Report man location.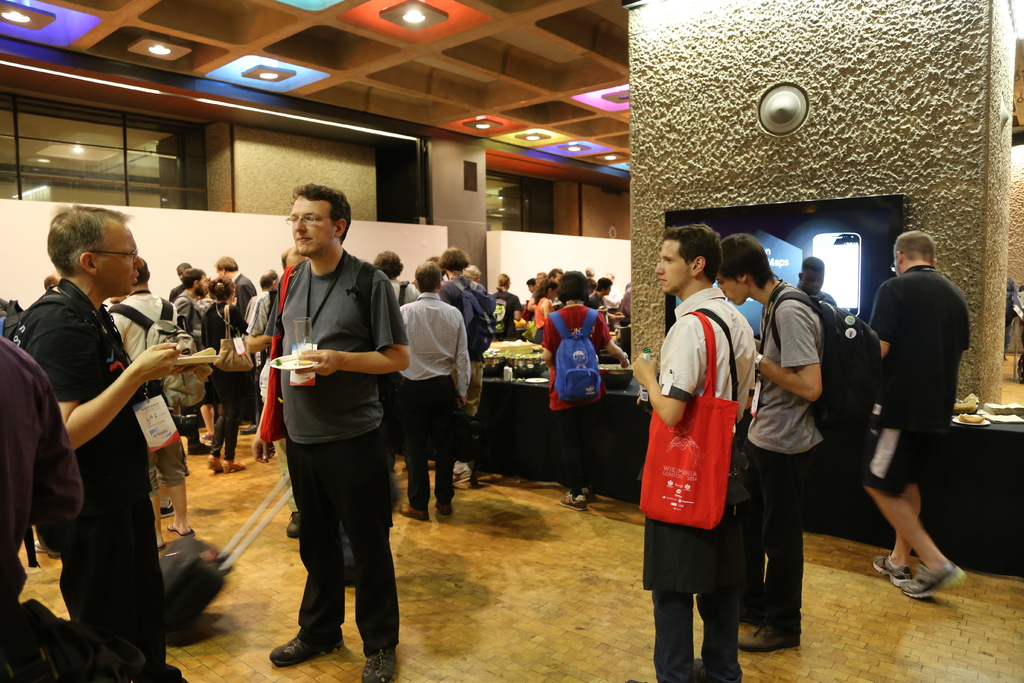
Report: box(630, 223, 757, 682).
